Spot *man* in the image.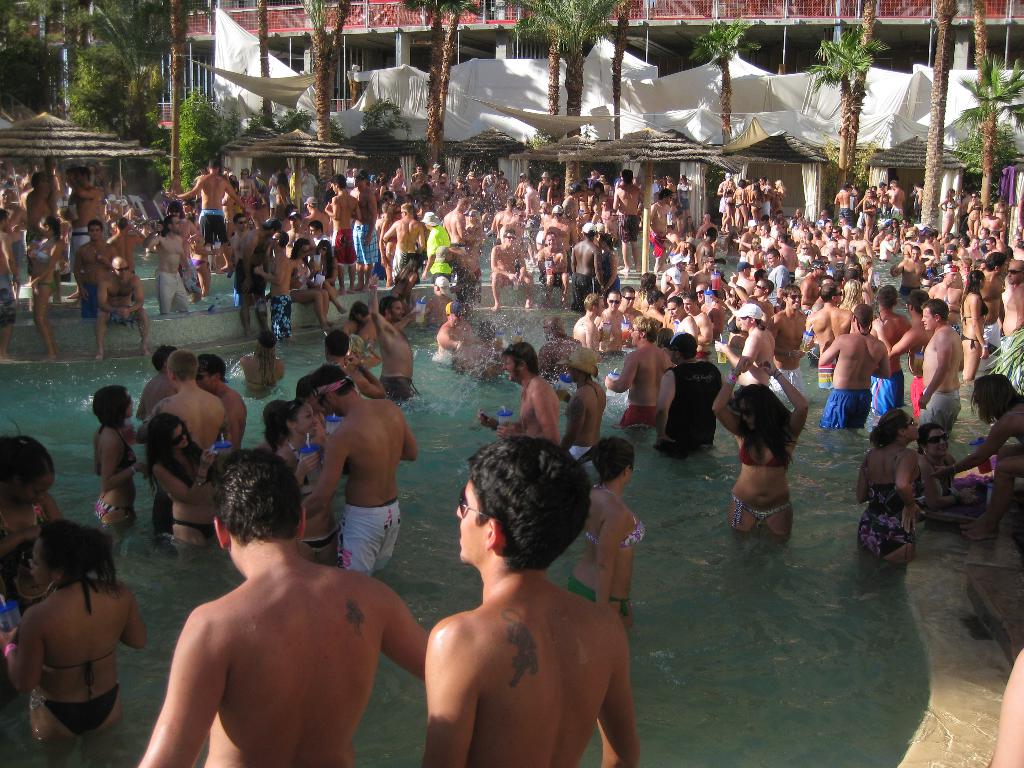
*man* found at [x1=564, y1=342, x2=609, y2=472].
